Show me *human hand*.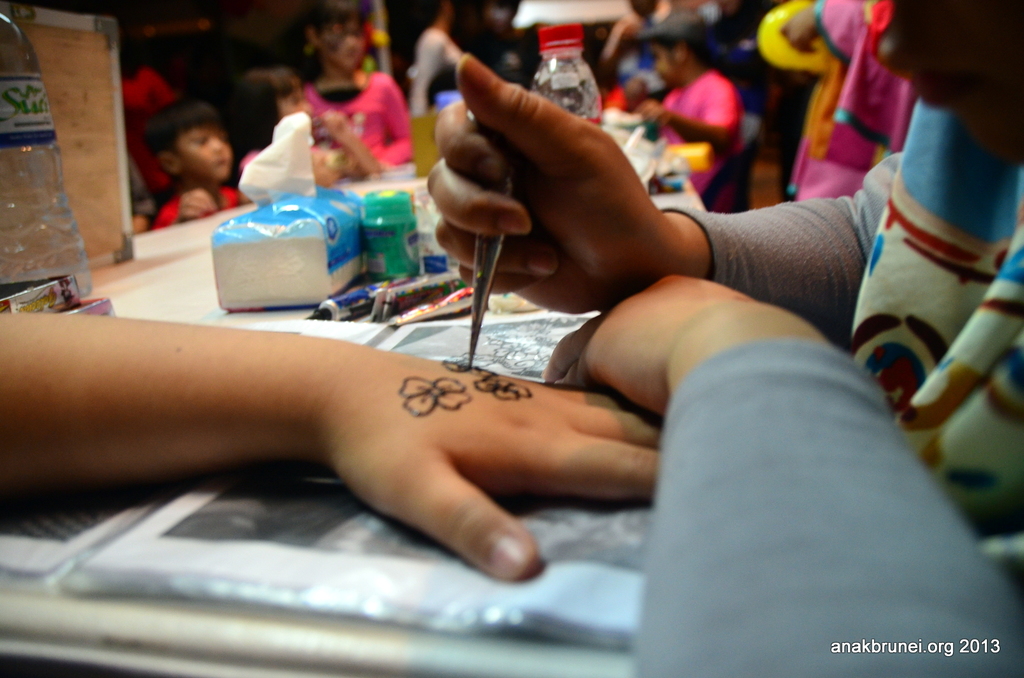
*human hand* is here: x1=630, y1=97, x2=670, y2=132.
